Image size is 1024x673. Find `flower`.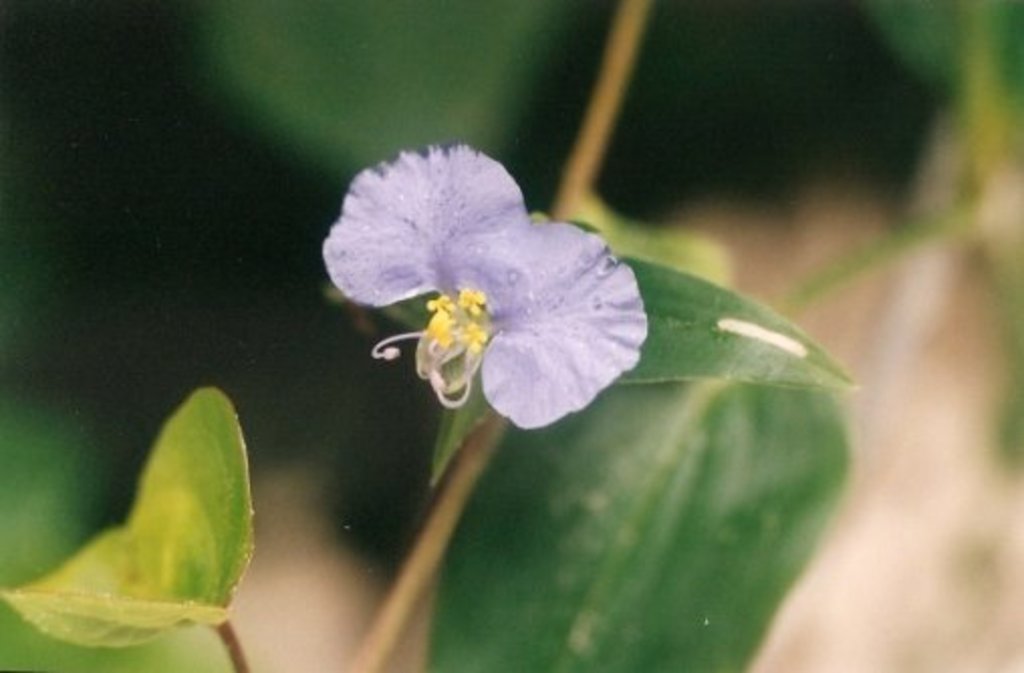
Rect(329, 137, 657, 439).
